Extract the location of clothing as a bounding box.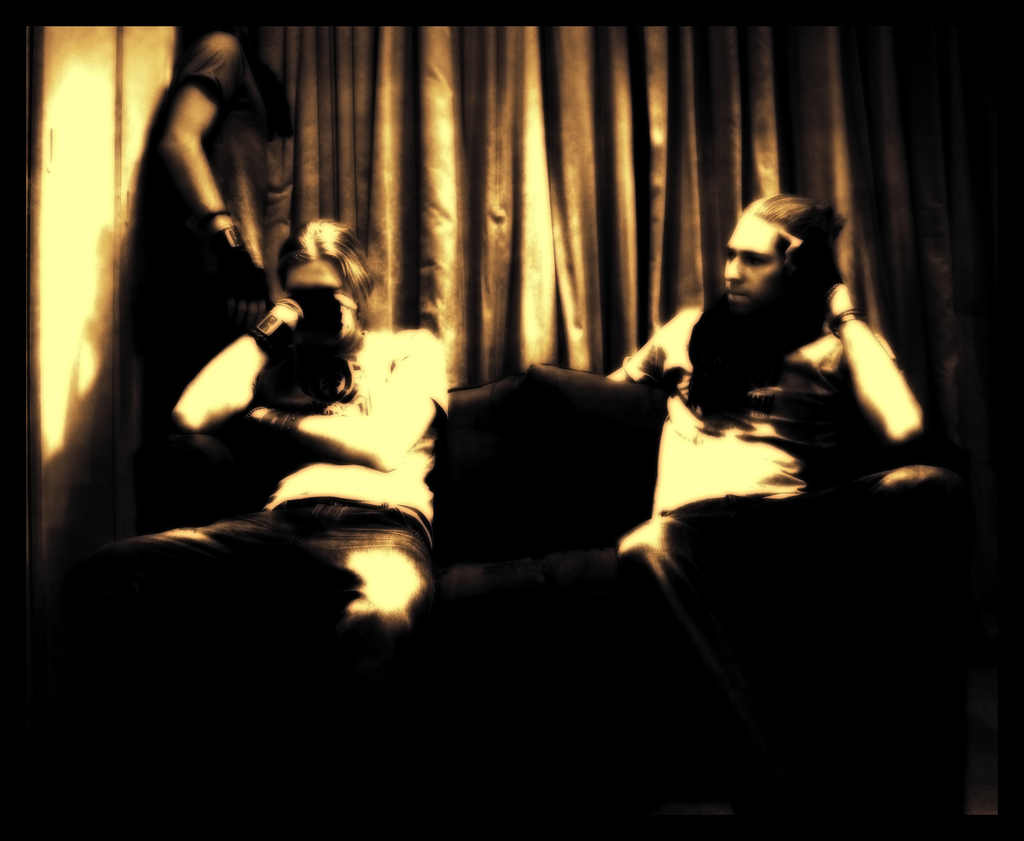
bbox=[125, 72, 268, 363].
